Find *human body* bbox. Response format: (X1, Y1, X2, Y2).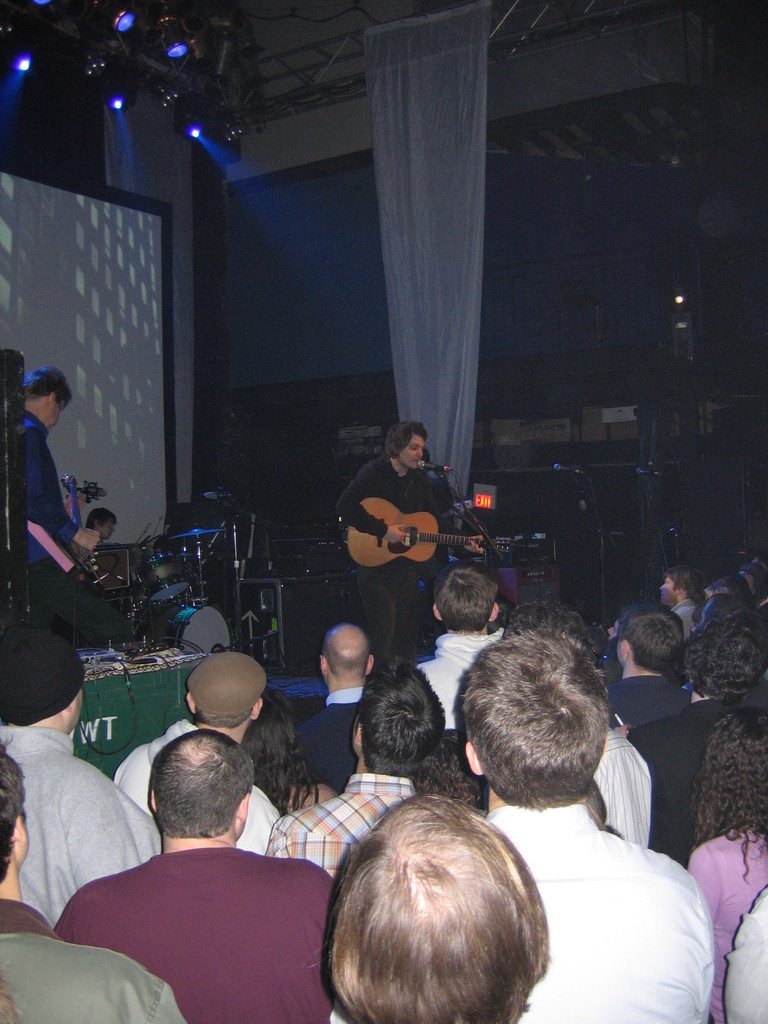
(268, 662, 446, 881).
